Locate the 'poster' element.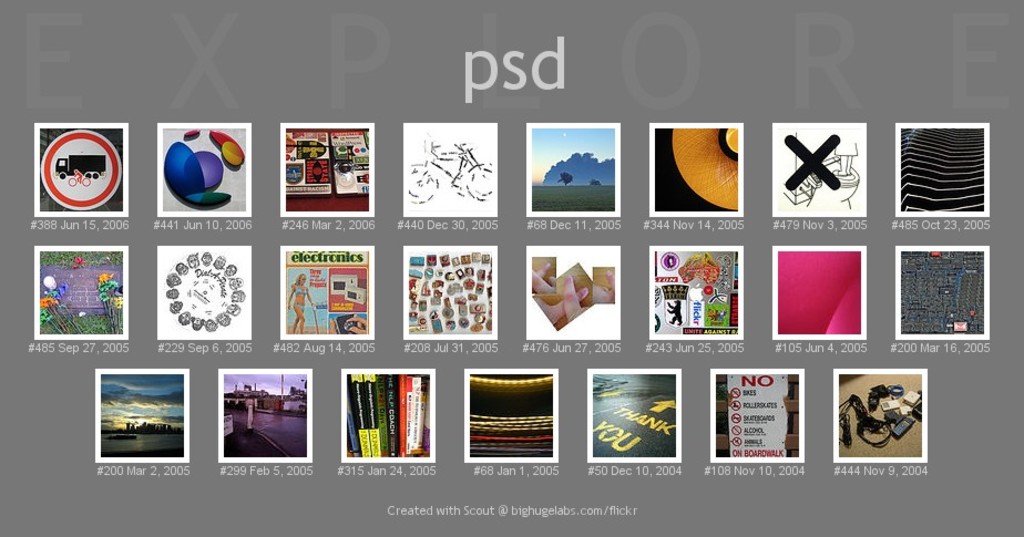
Element bbox: locate(400, 121, 499, 219).
